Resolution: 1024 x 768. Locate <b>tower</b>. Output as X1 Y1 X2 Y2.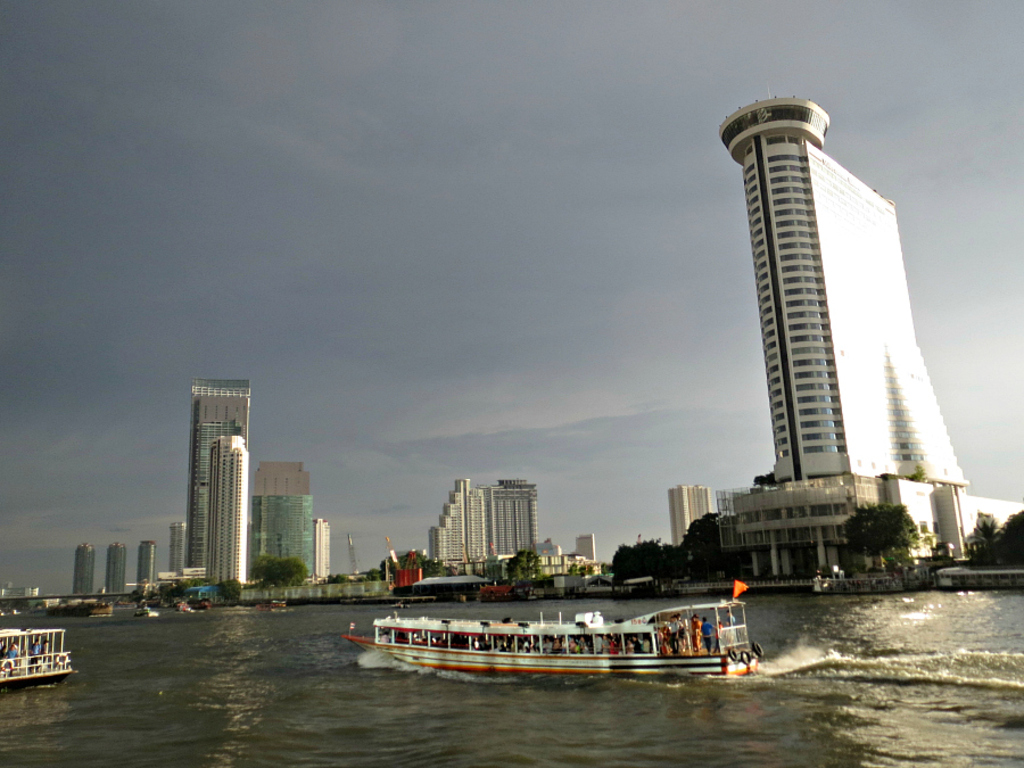
246 465 313 573.
